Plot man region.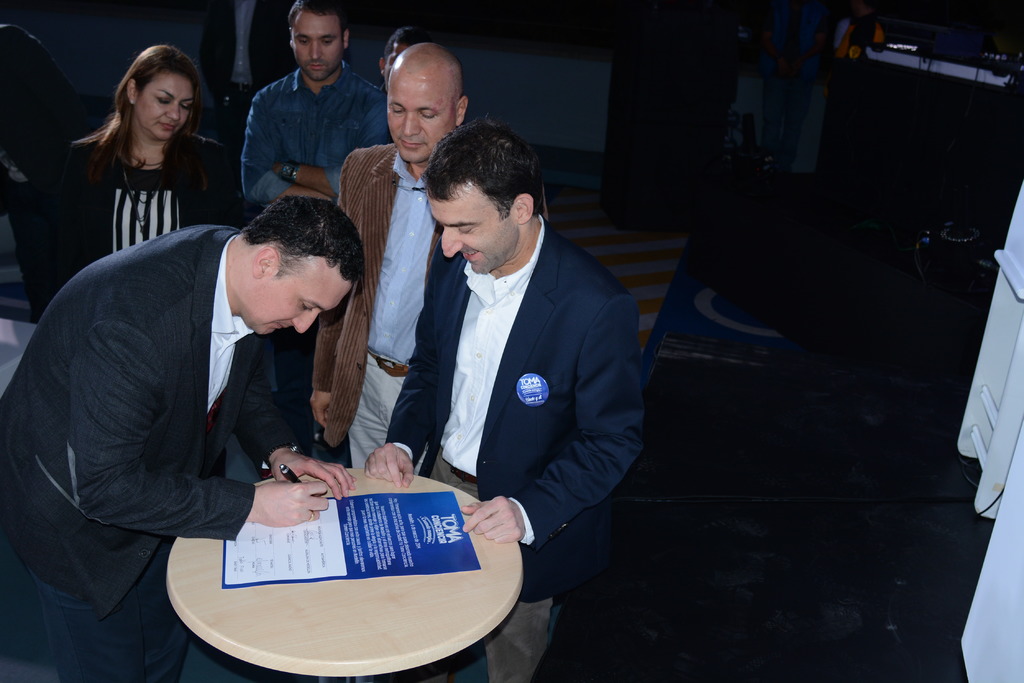
Plotted at <box>367,115,649,682</box>.
